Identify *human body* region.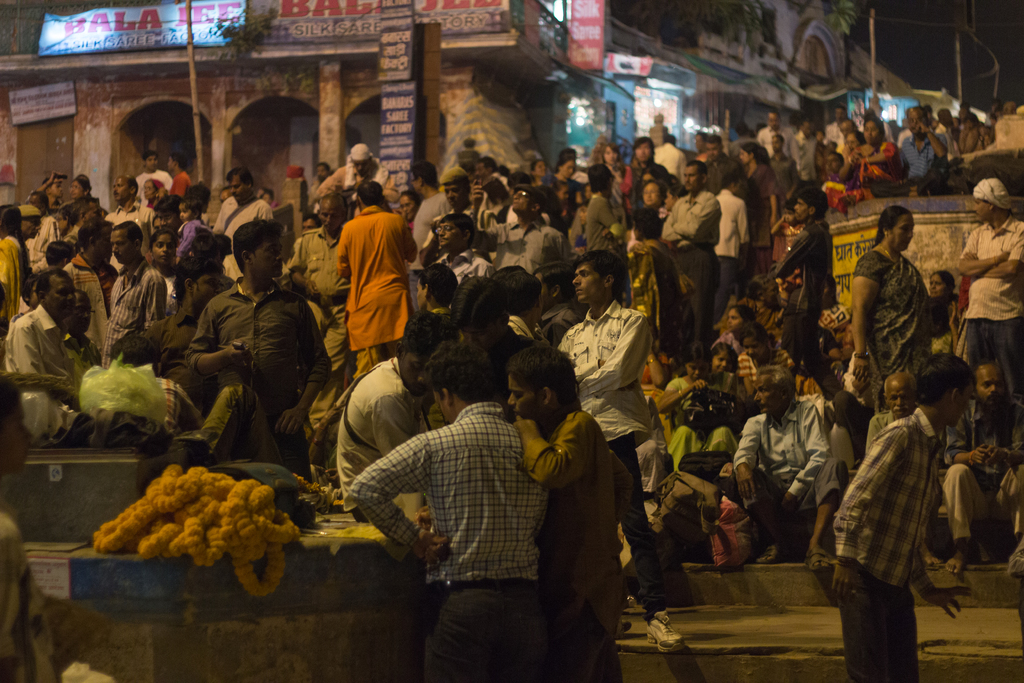
Region: (left=789, top=116, right=822, bottom=182).
